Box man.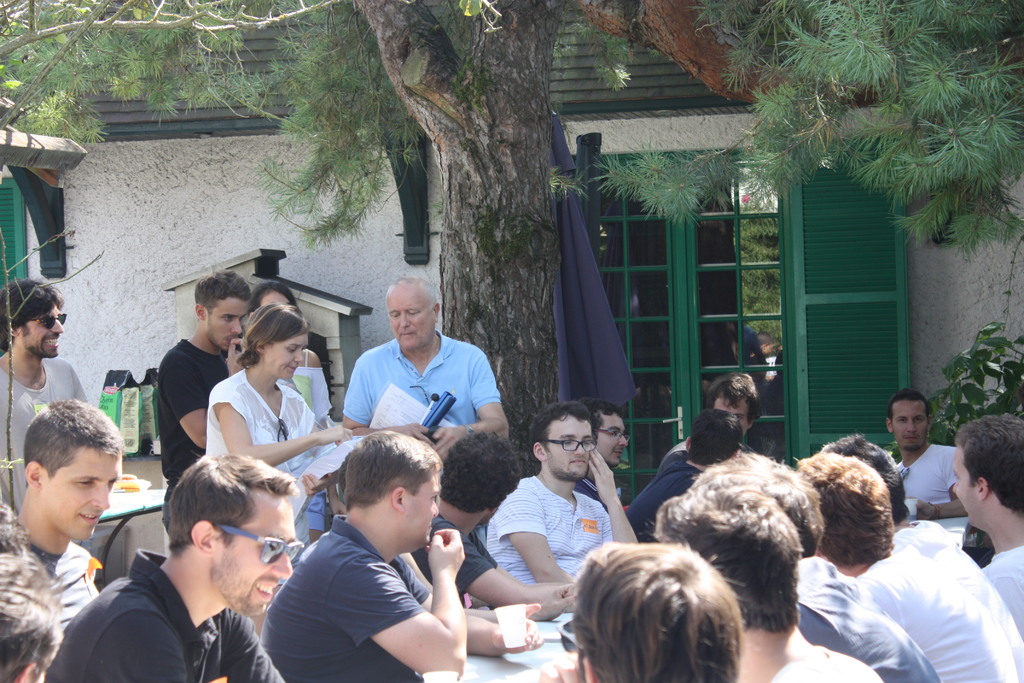
select_region(952, 394, 1023, 681).
